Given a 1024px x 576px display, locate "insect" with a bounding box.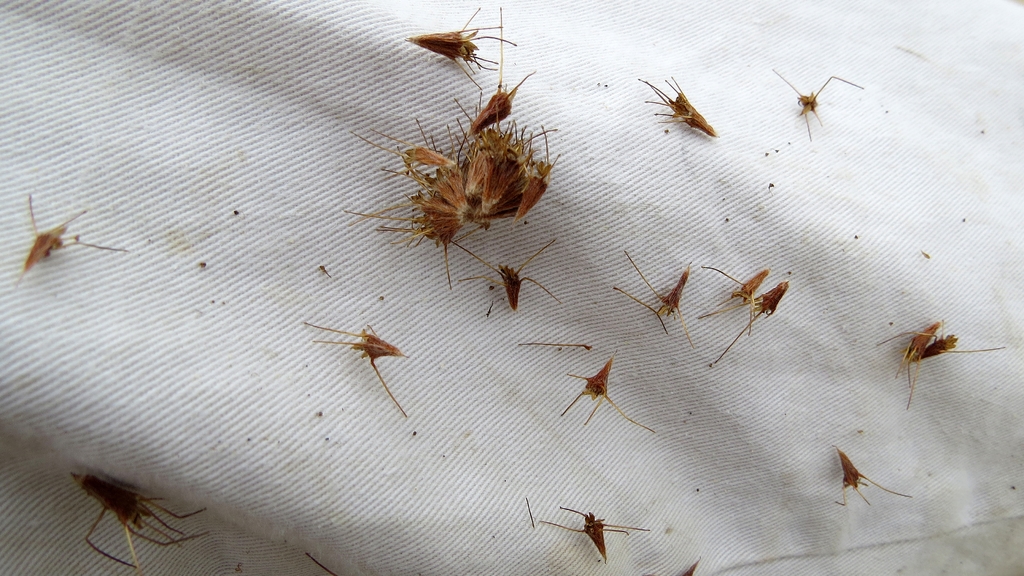
Located: [left=298, top=318, right=404, bottom=418].
